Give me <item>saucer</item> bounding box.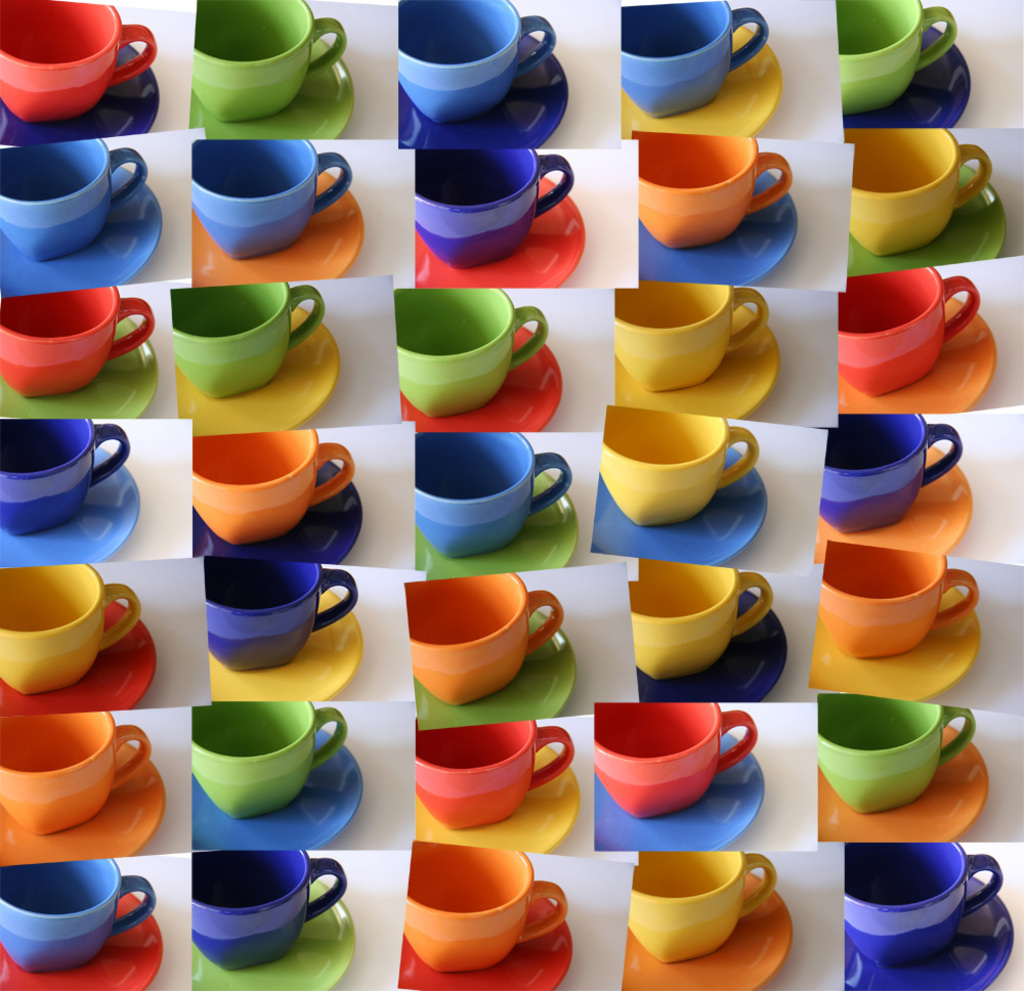
locate(624, 26, 778, 139).
